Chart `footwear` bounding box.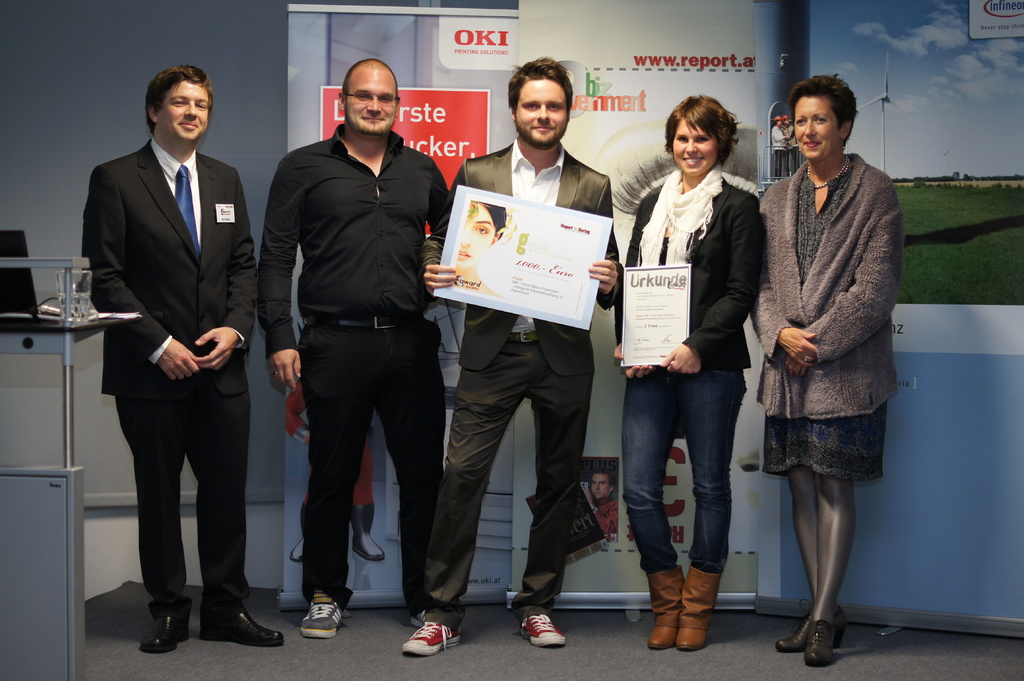
Charted: pyautogui.locateOnScreen(401, 627, 465, 657).
